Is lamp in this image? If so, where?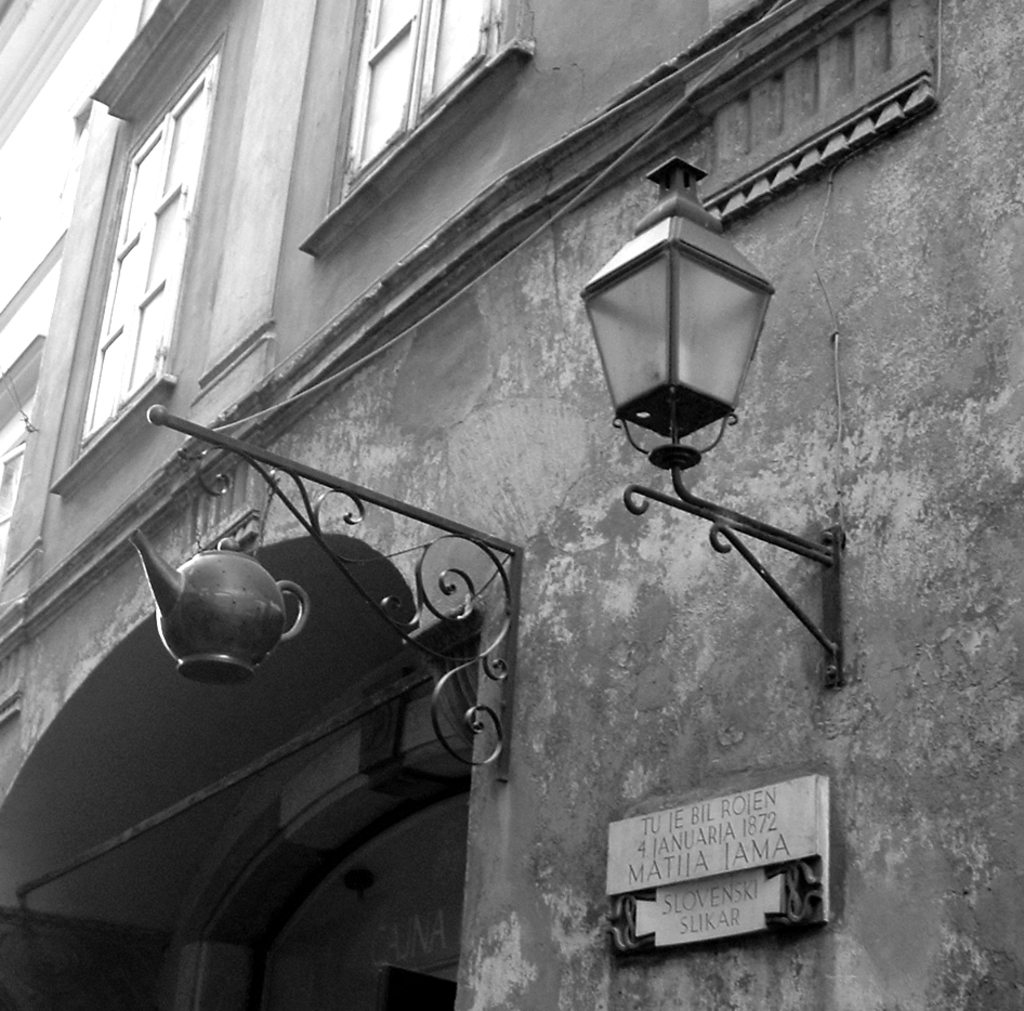
Yes, at <bbox>592, 175, 800, 684</bbox>.
